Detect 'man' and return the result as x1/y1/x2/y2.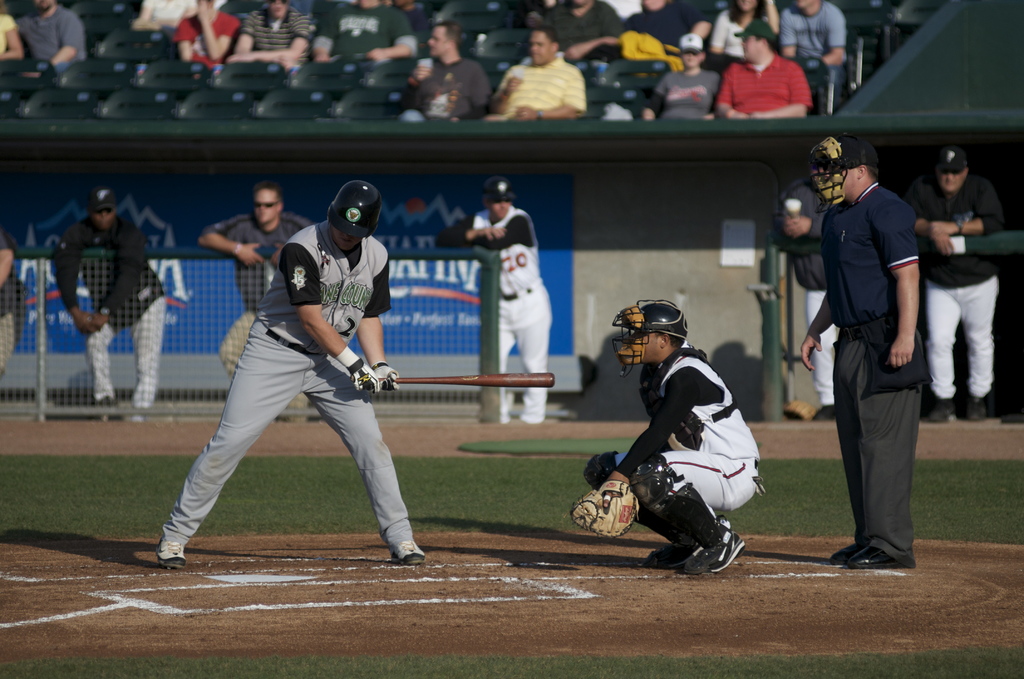
159/179/426/566.
